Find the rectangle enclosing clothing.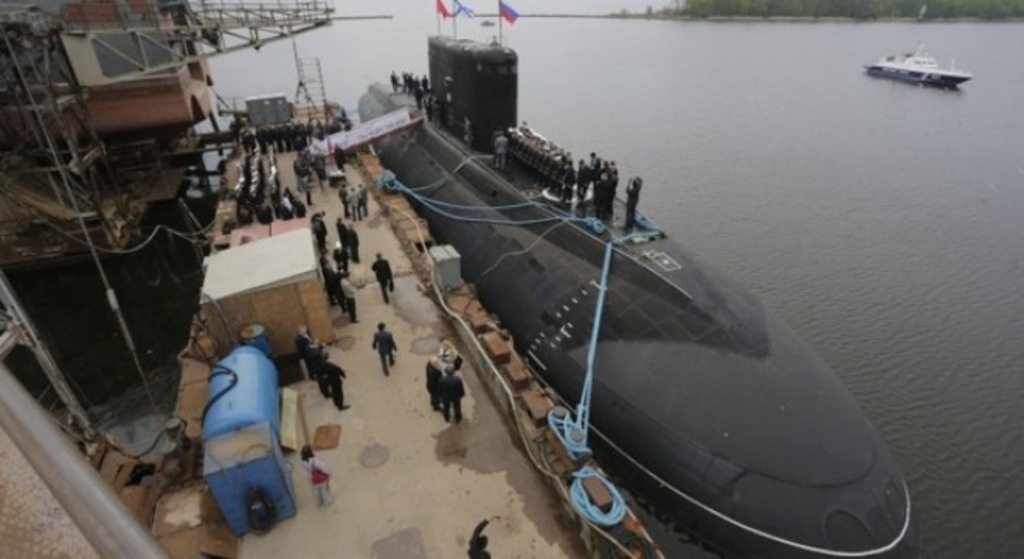
(x1=627, y1=177, x2=638, y2=228).
